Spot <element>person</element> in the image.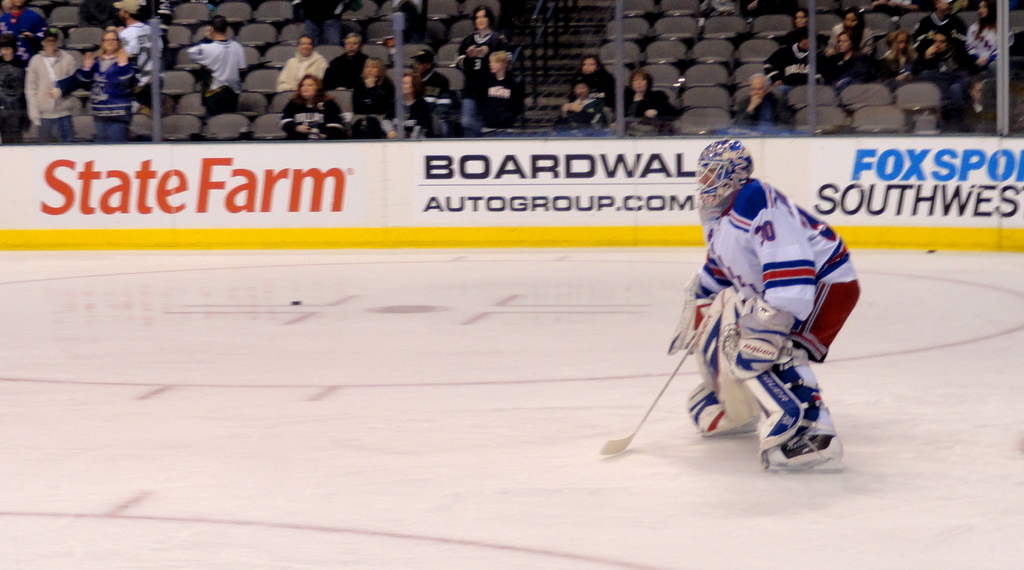
<element>person</element> found at x1=478 y1=49 x2=531 y2=145.
